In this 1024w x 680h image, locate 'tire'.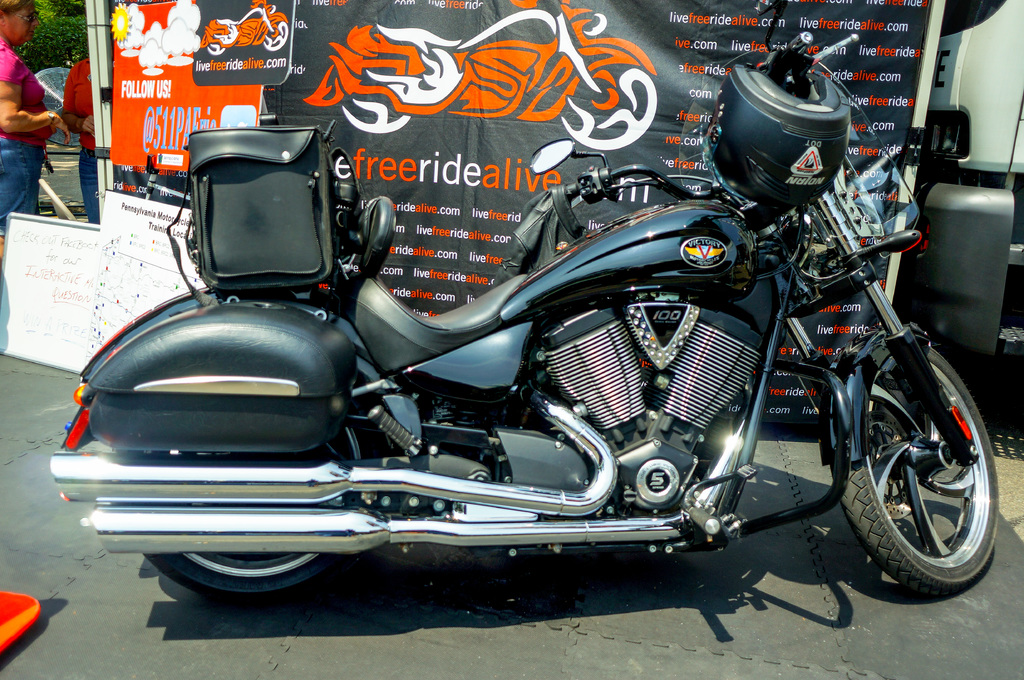
Bounding box: rect(139, 422, 372, 602).
